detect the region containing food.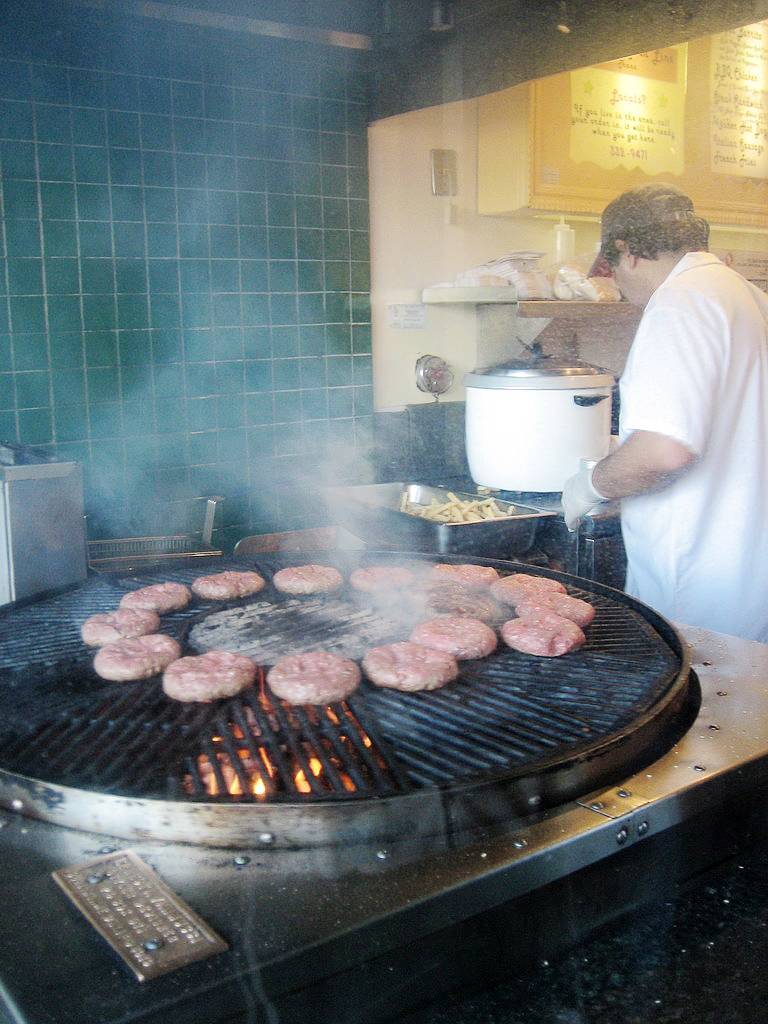
select_region(406, 576, 502, 624).
